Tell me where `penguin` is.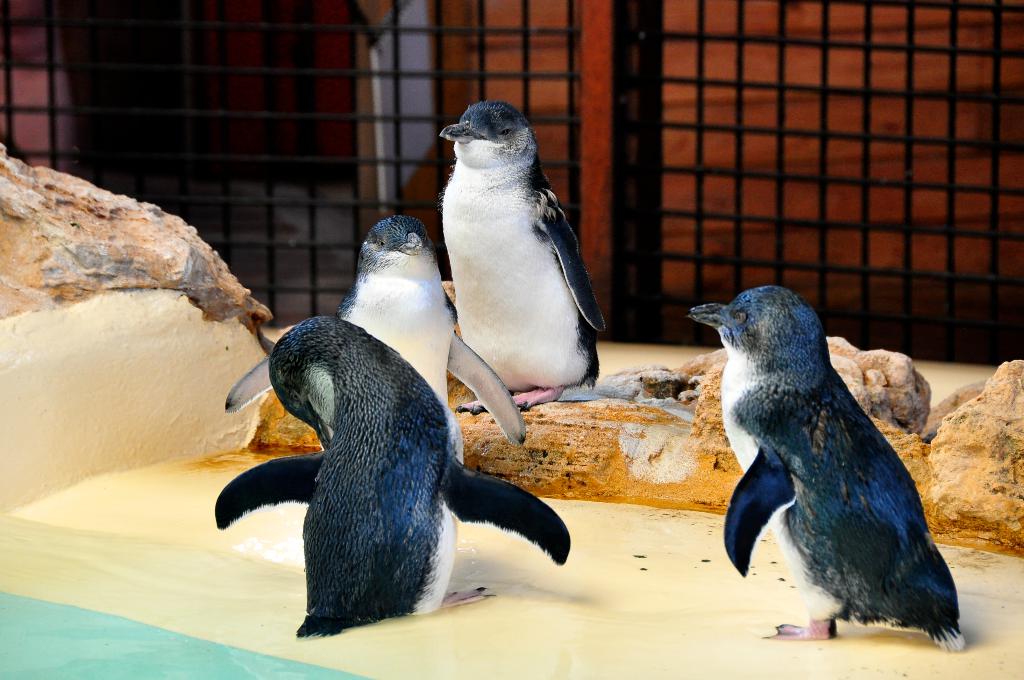
`penguin` is at 193,326,568,636.
